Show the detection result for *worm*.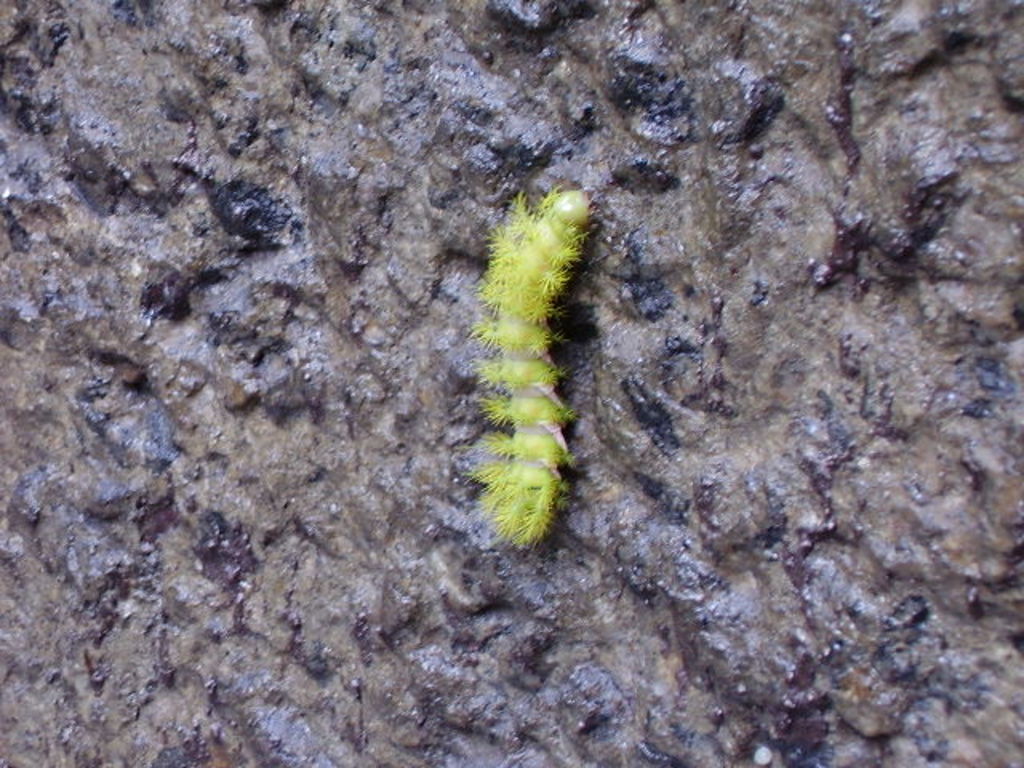
(x1=464, y1=186, x2=597, y2=555).
